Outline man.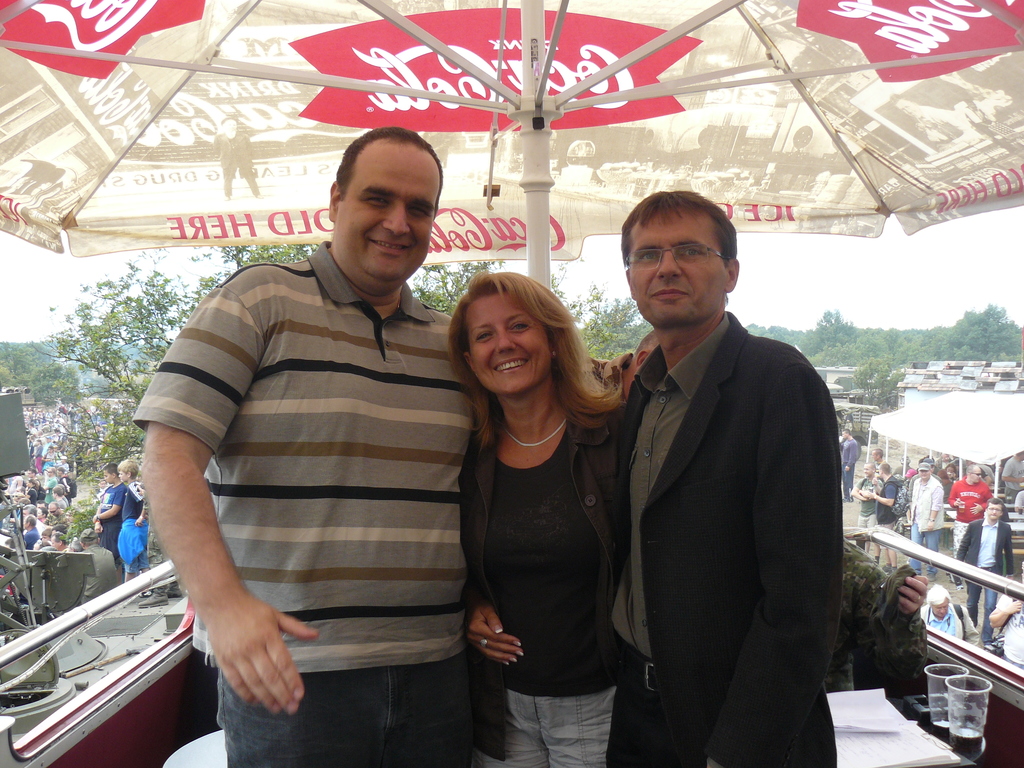
Outline: (1000,451,1023,504).
